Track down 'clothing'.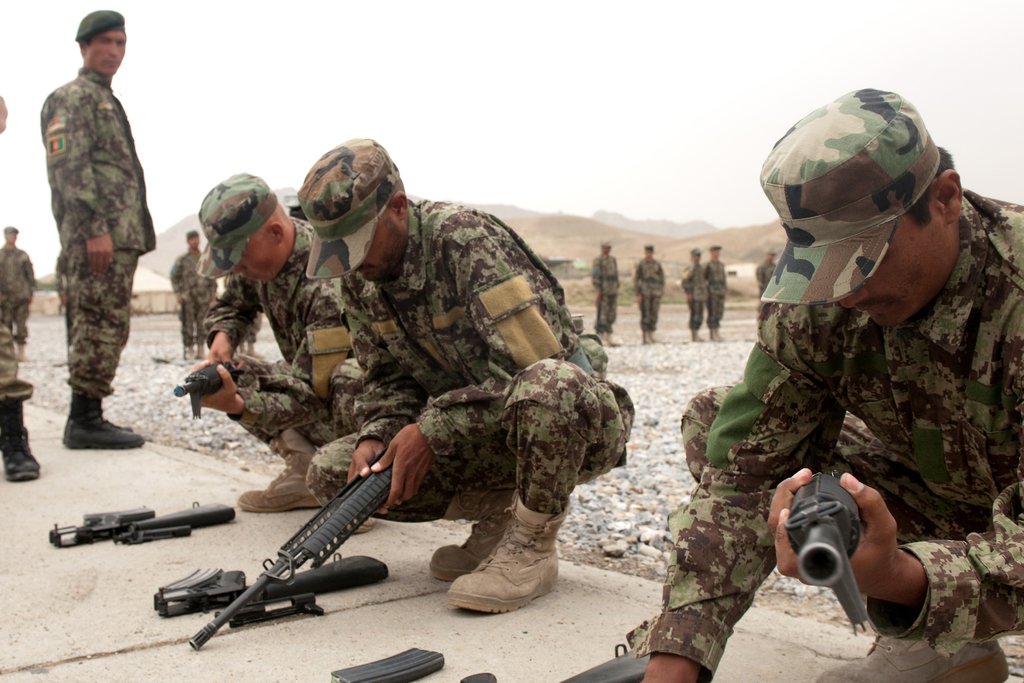
Tracked to 2,244,44,339.
